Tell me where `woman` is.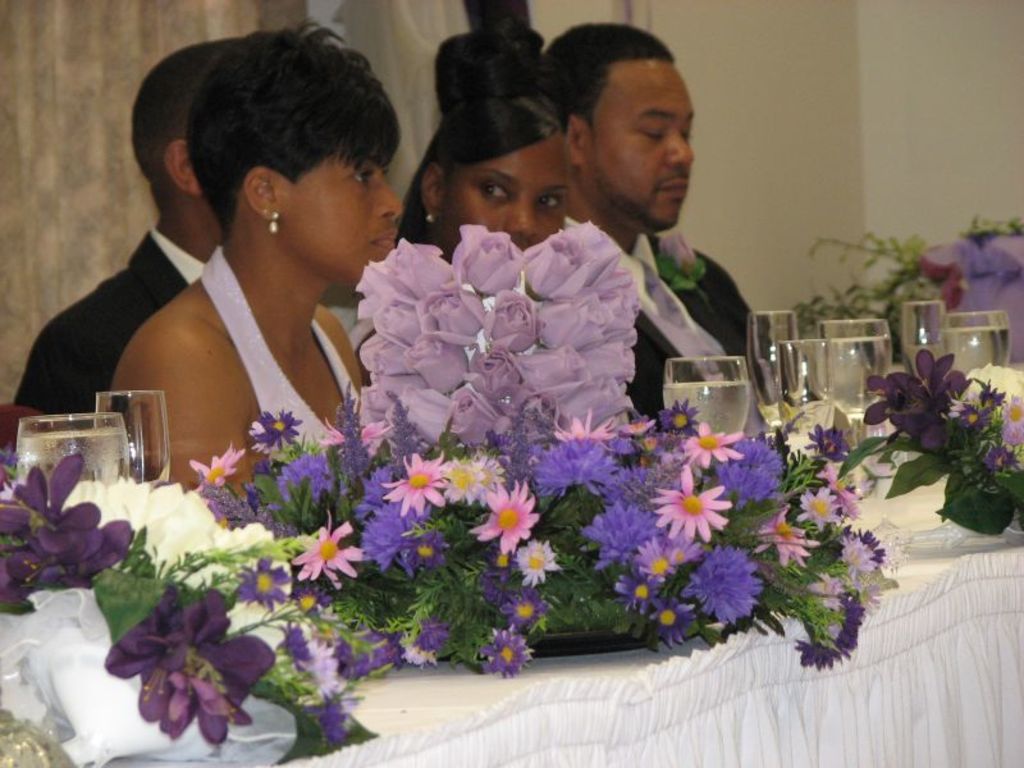
`woman` is at {"left": 35, "top": 32, "right": 438, "bottom": 507}.
